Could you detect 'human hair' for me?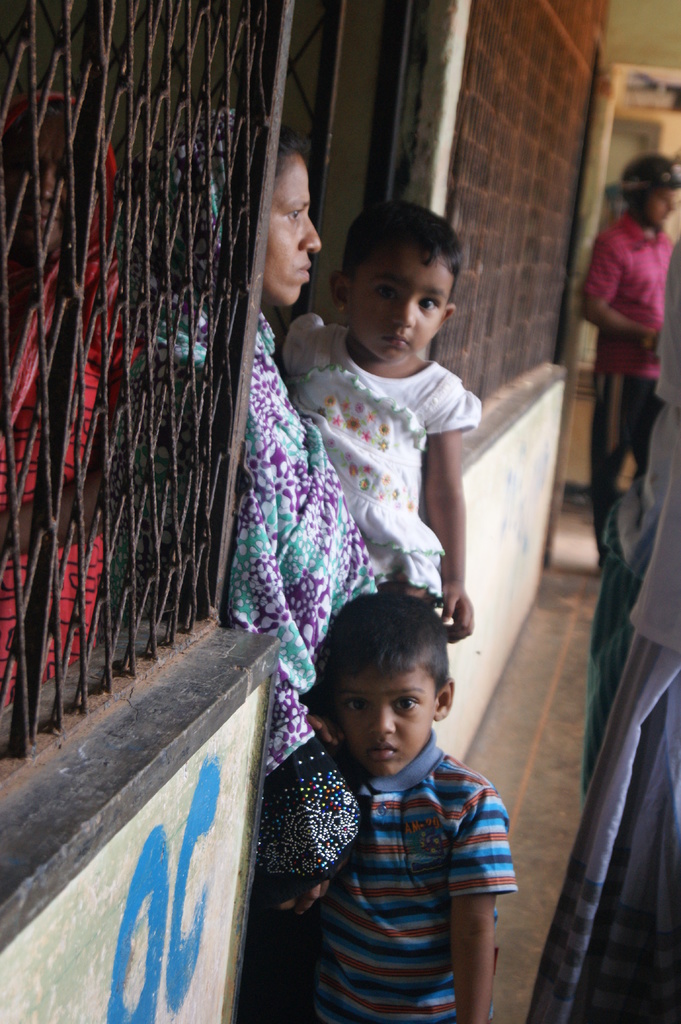
Detection result: bbox=[275, 128, 316, 149].
